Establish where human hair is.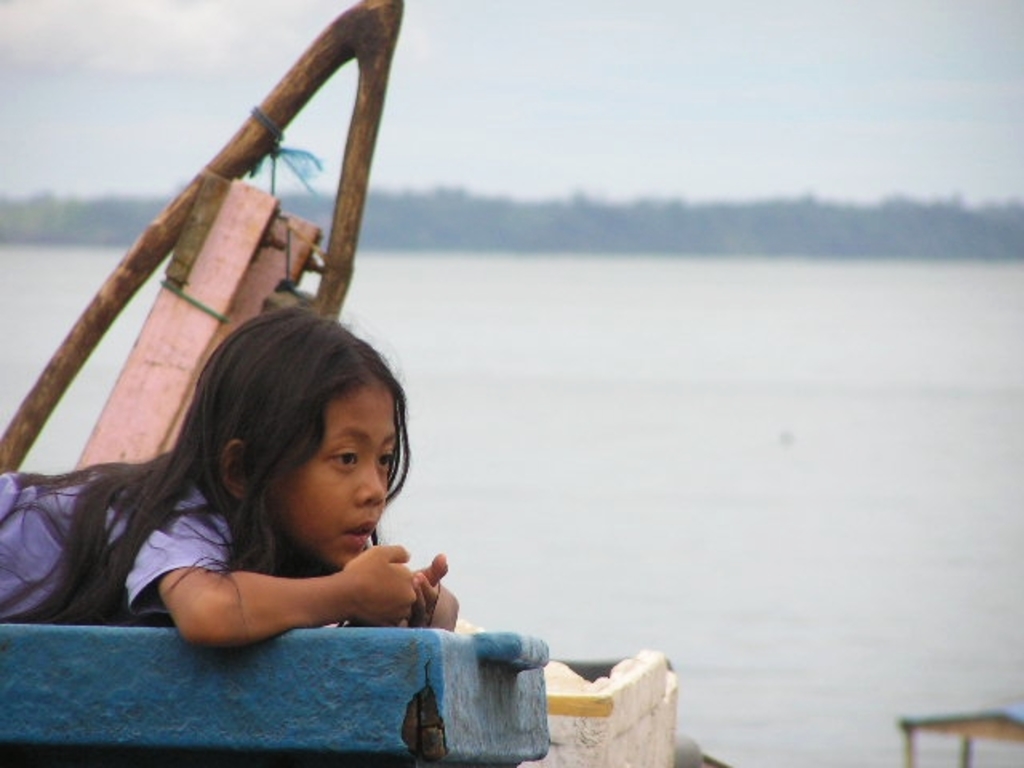
Established at 61,318,418,635.
